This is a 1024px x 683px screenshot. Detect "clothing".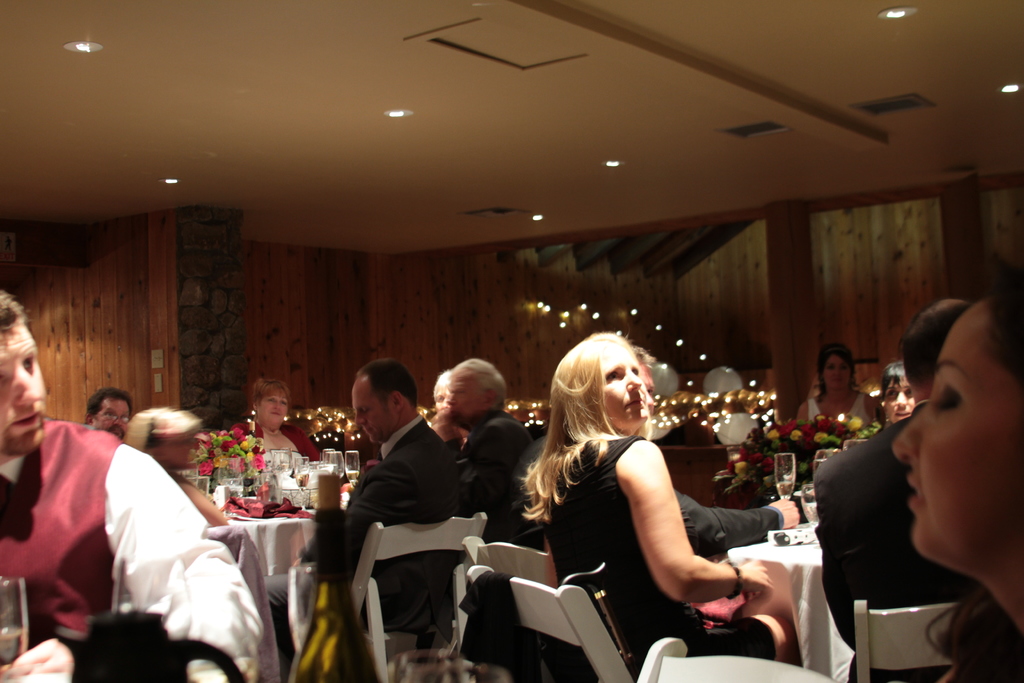
<region>261, 419, 467, 682</region>.
